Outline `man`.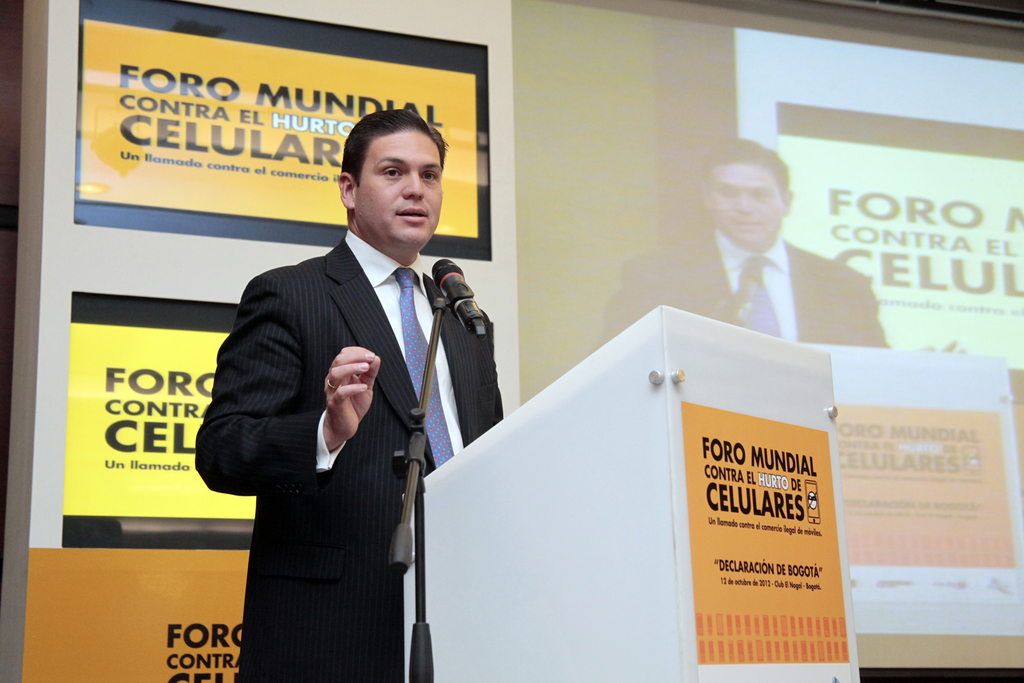
Outline: (614,134,883,354).
